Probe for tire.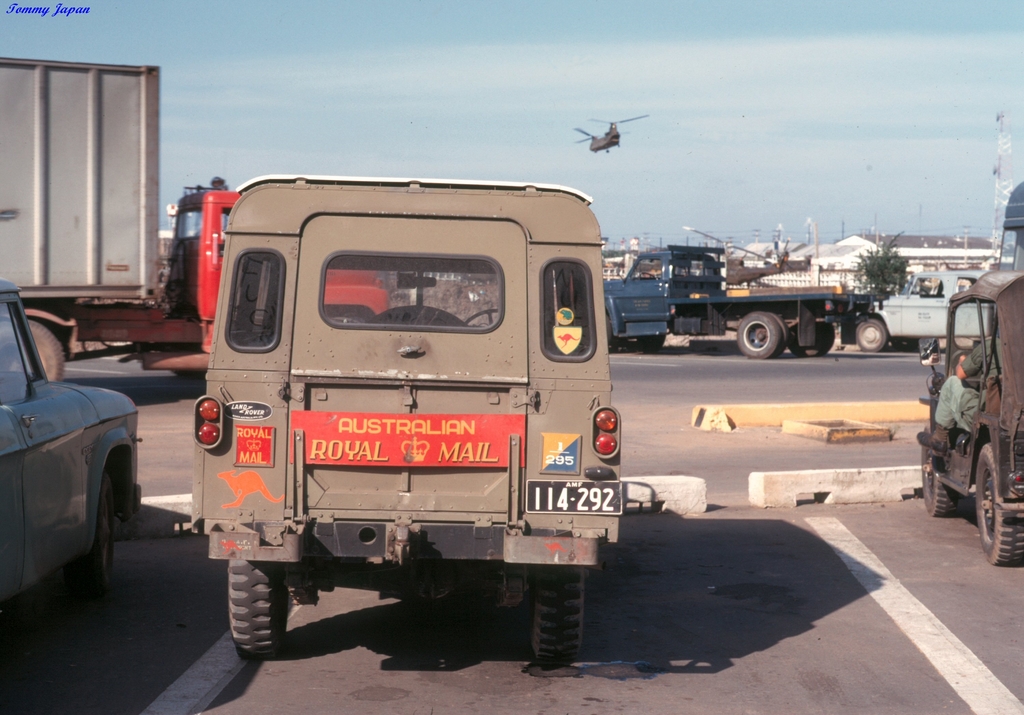
Probe result: bbox(222, 553, 308, 664).
